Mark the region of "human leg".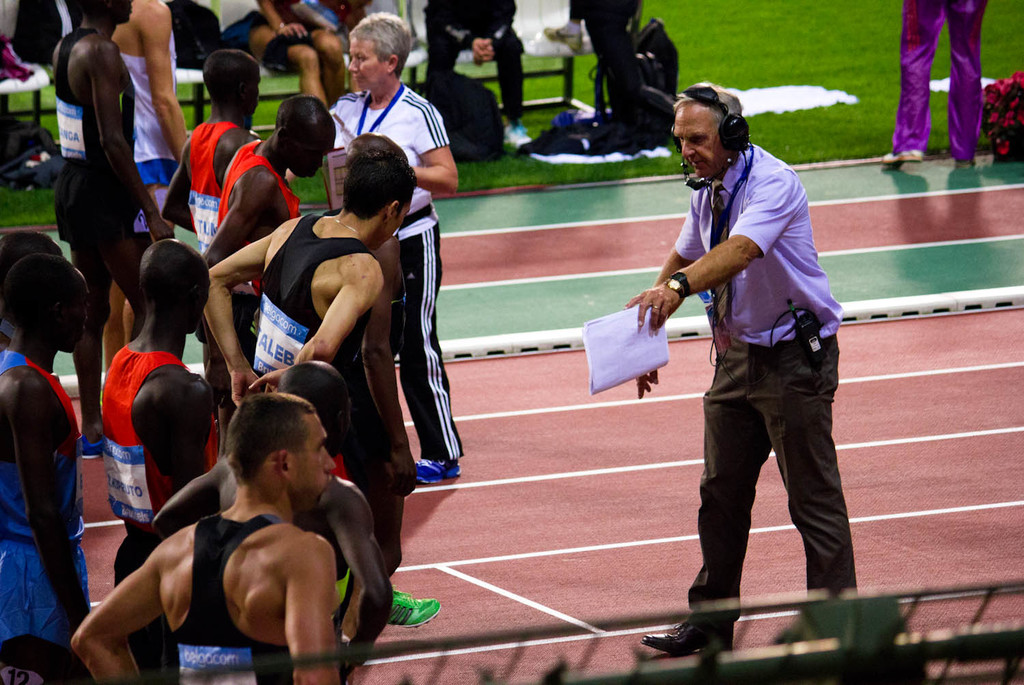
Region: 492:28:528:150.
